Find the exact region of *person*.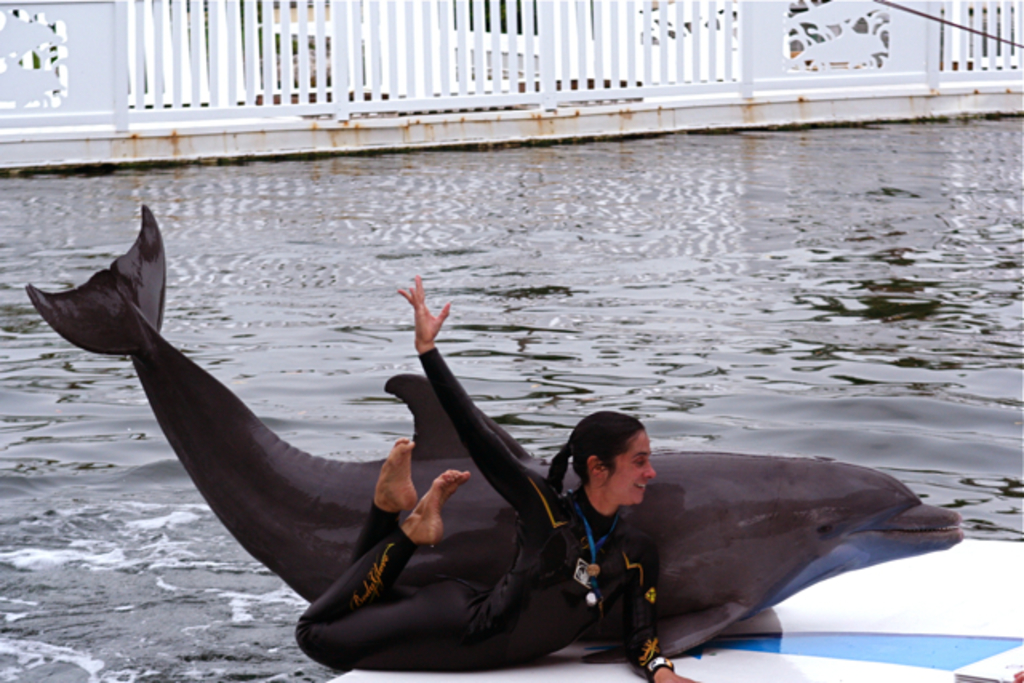
Exact region: region(293, 270, 699, 681).
